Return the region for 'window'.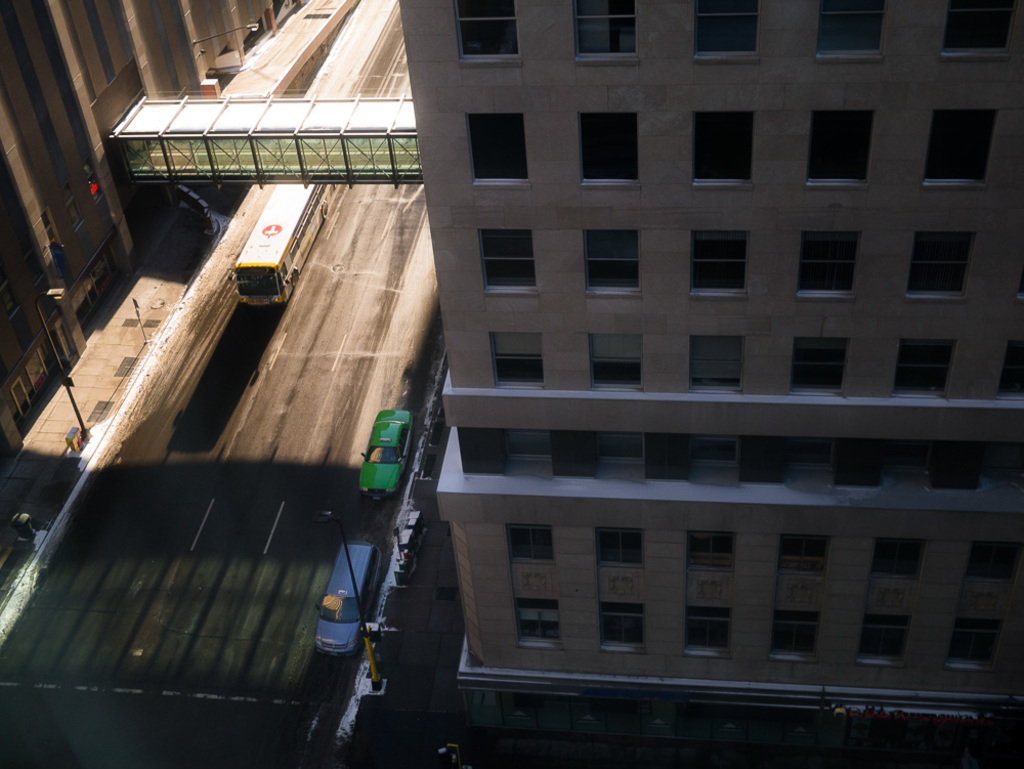
579, 114, 638, 180.
